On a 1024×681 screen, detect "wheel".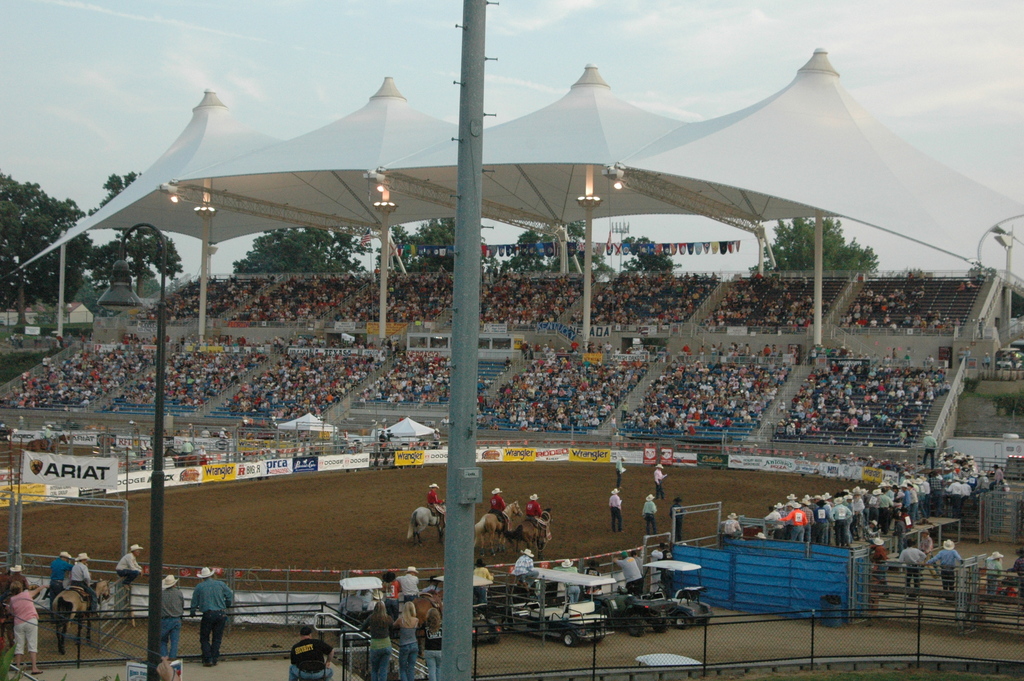
select_region(488, 635, 501, 644).
